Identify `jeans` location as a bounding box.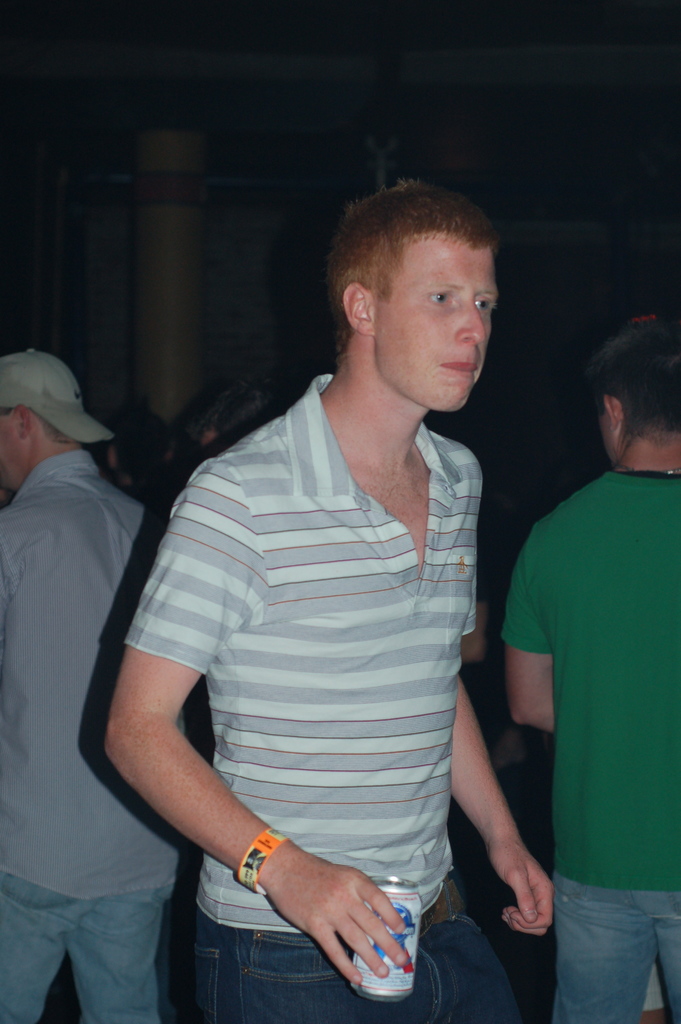
176 886 518 1023.
